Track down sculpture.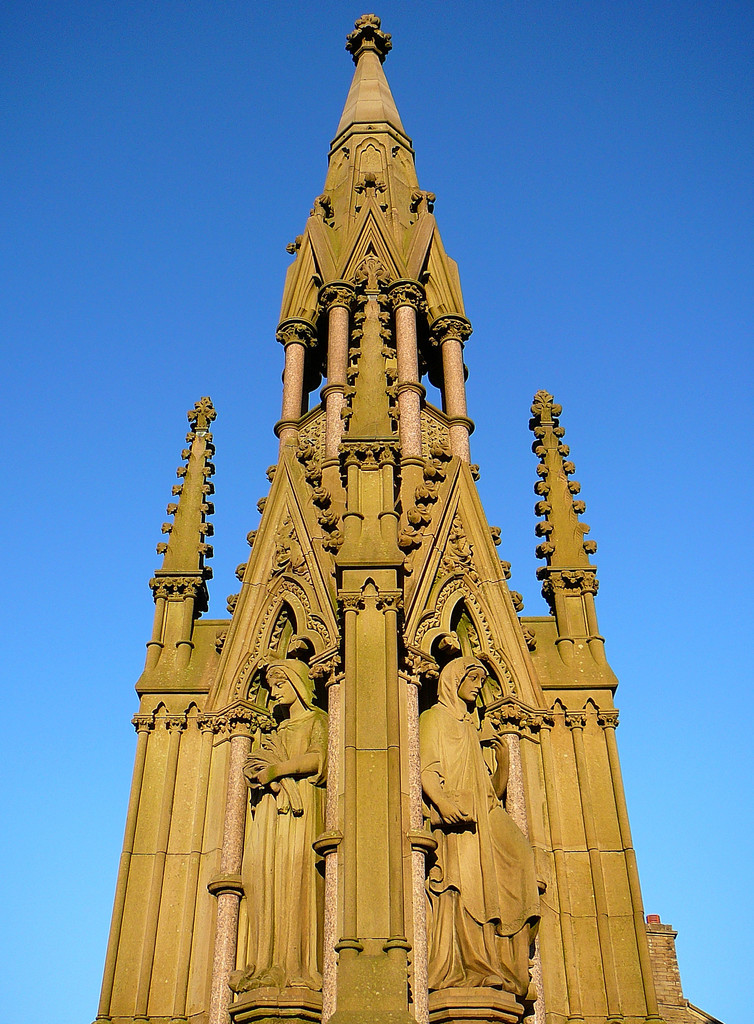
Tracked to bbox(134, 77, 651, 975).
